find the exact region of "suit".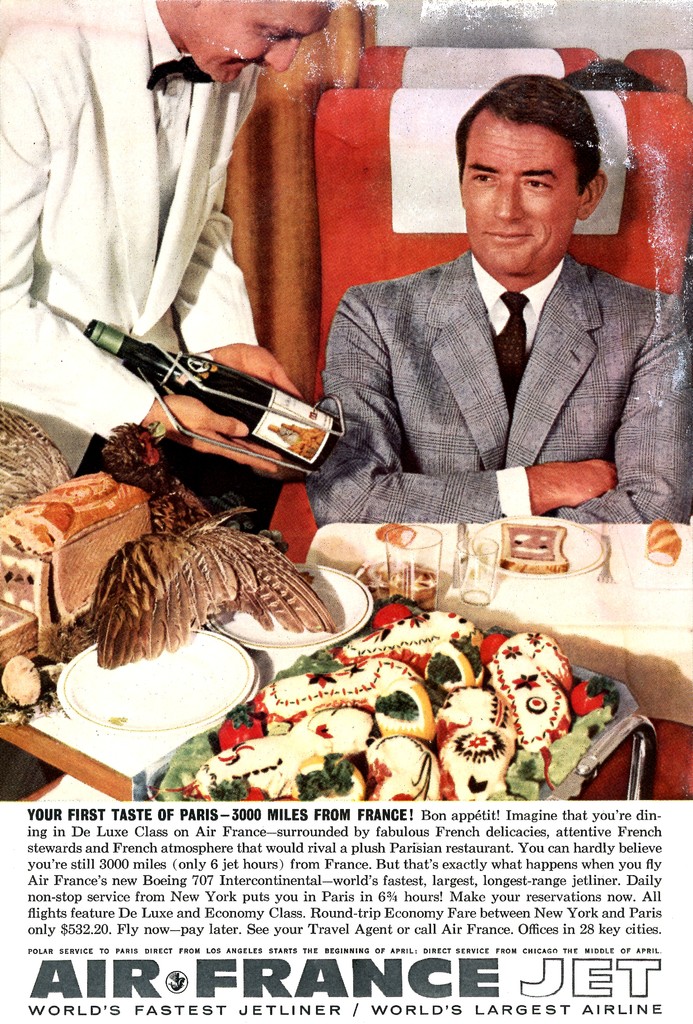
Exact region: 300,157,671,533.
